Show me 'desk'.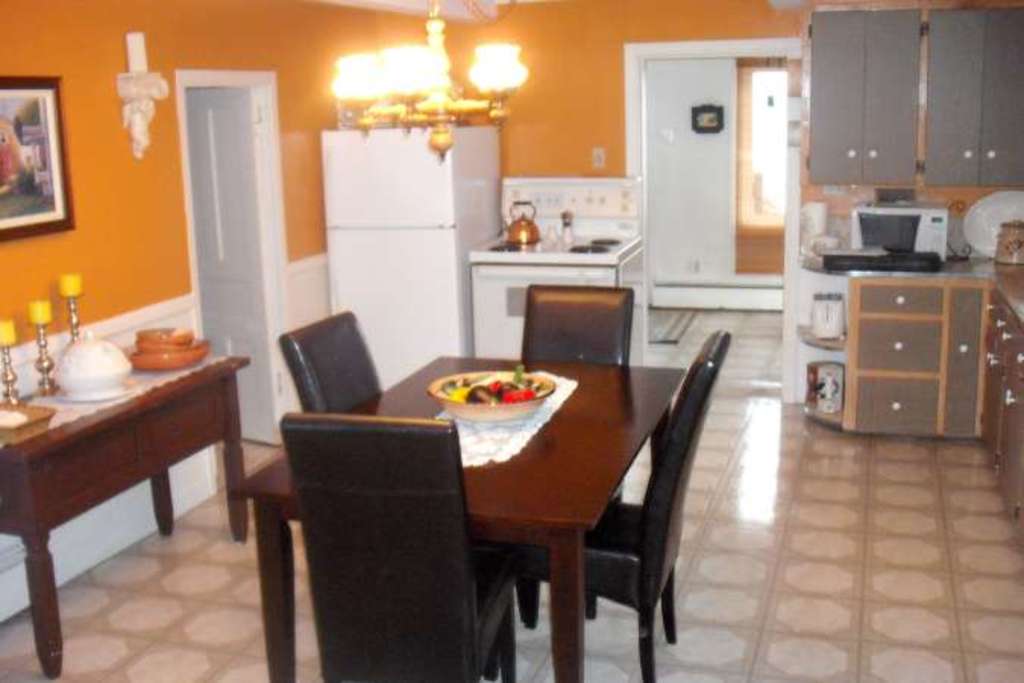
'desk' is here: 159, 267, 863, 675.
